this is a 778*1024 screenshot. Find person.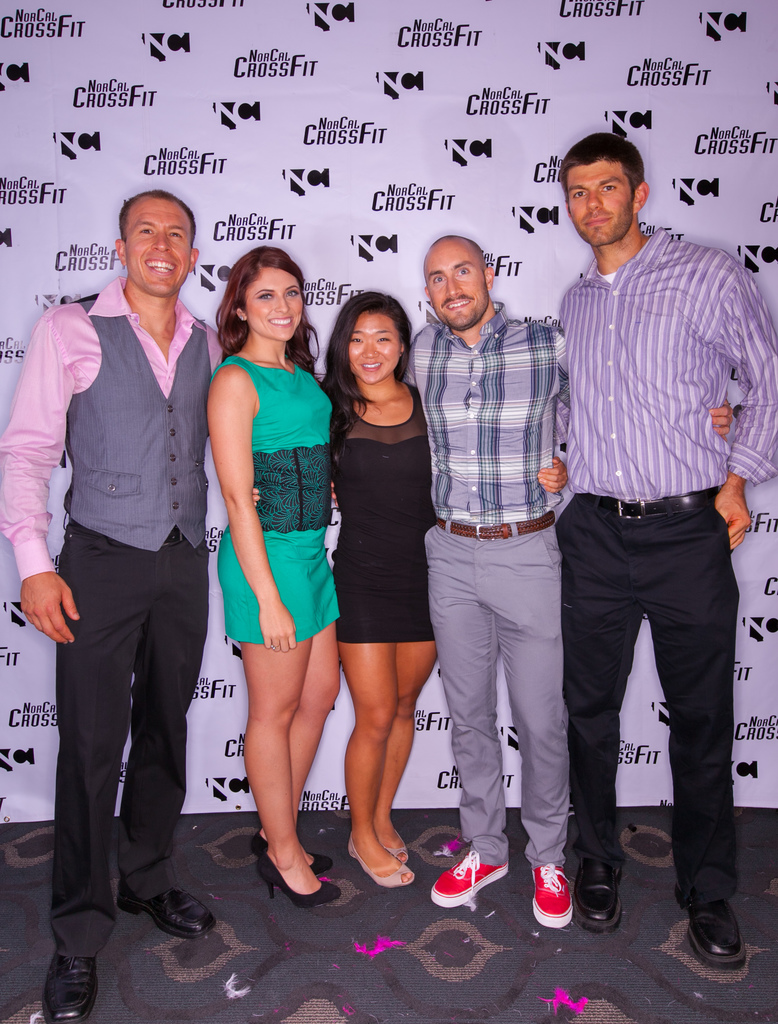
Bounding box: (x1=565, y1=129, x2=777, y2=963).
